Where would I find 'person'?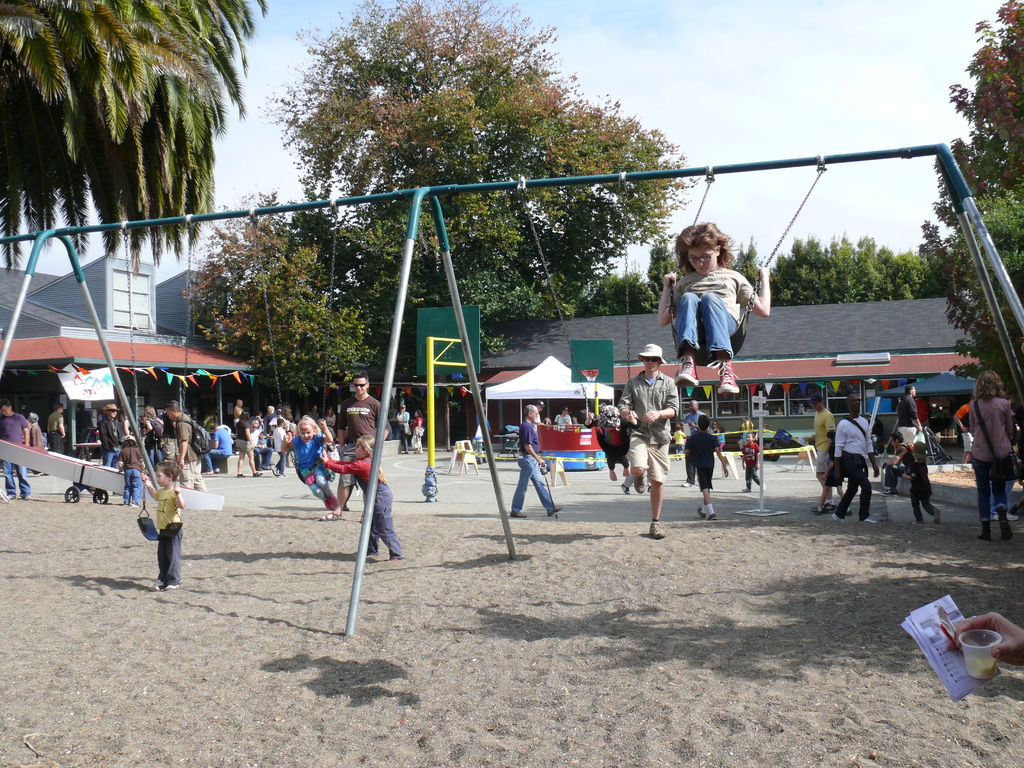
At rect(832, 393, 880, 528).
